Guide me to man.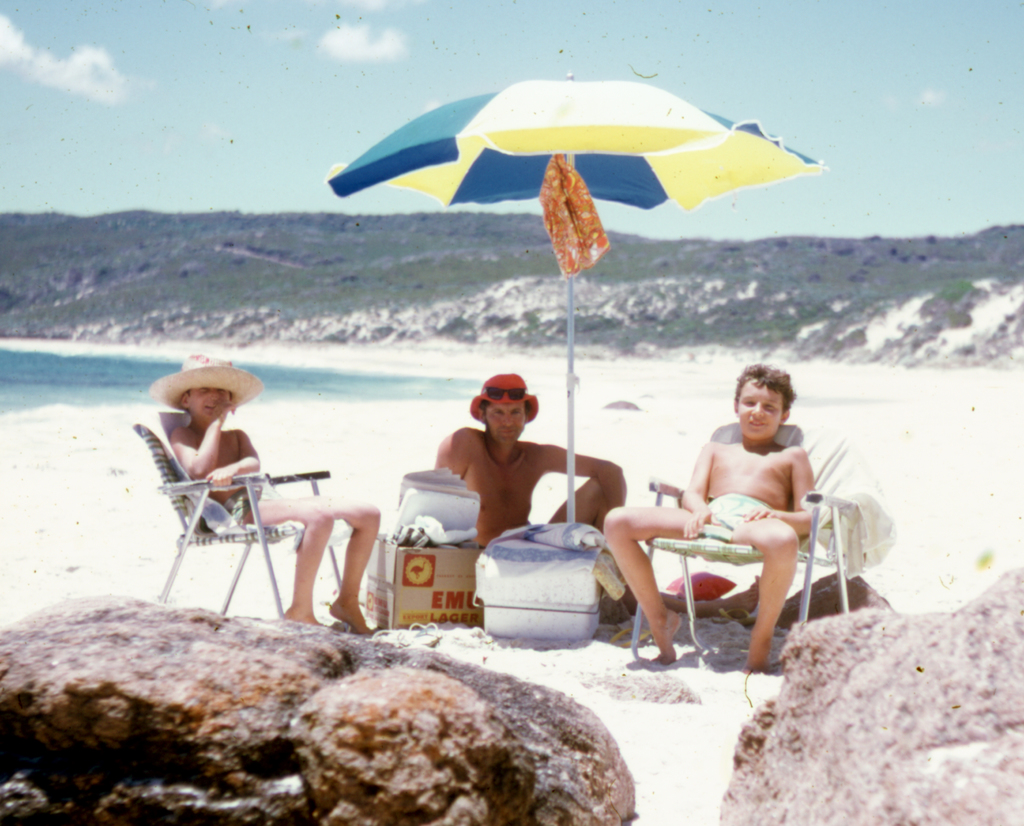
Guidance: [left=435, top=372, right=628, bottom=551].
